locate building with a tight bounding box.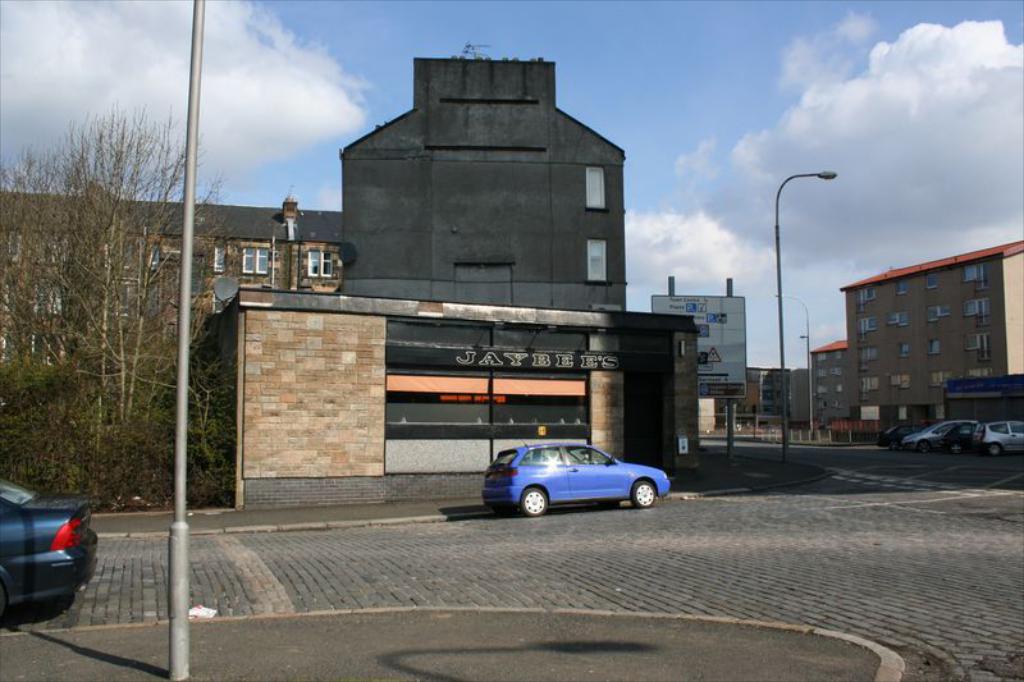
{"left": 228, "top": 46, "right": 703, "bottom": 513}.
